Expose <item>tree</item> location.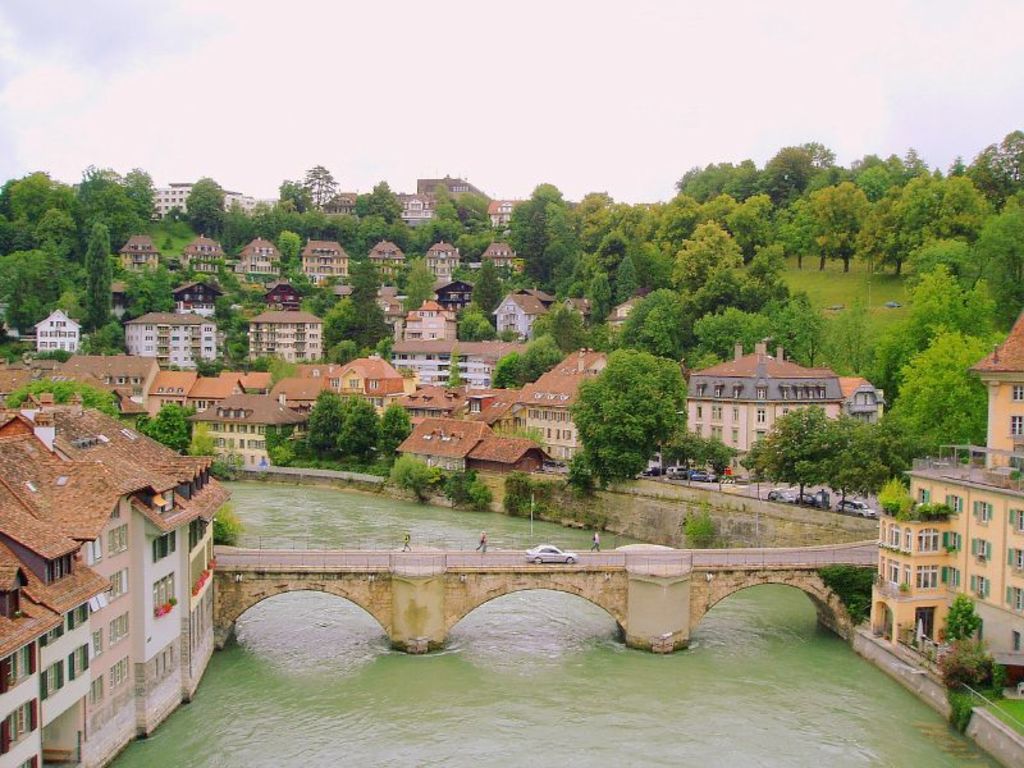
Exposed at region(303, 168, 330, 220).
